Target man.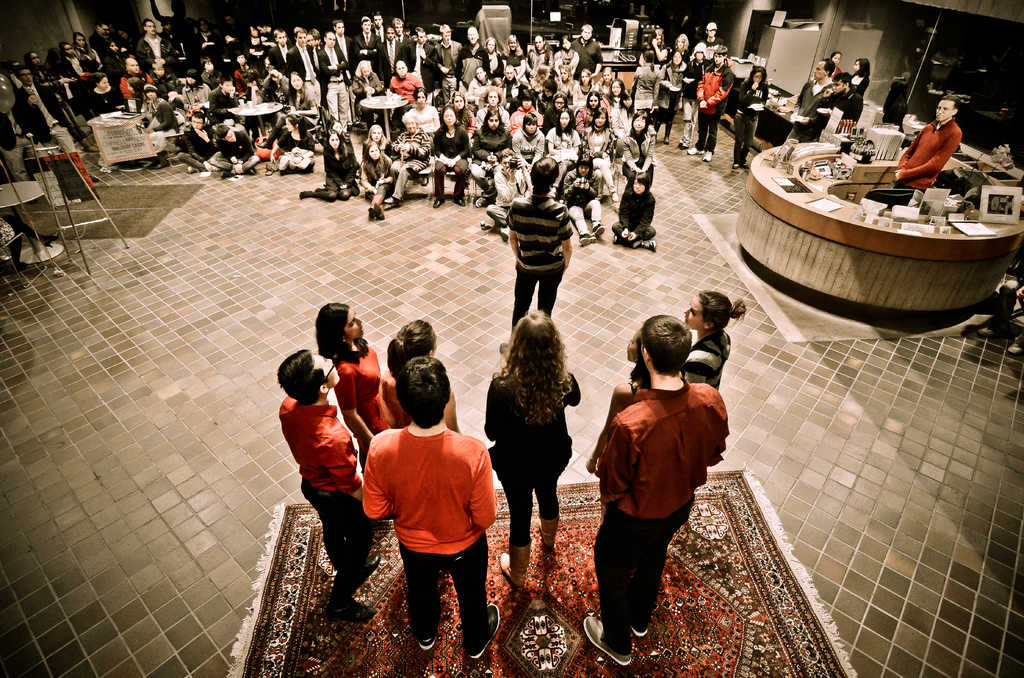
Target region: {"left": 93, "top": 21, "right": 125, "bottom": 58}.
